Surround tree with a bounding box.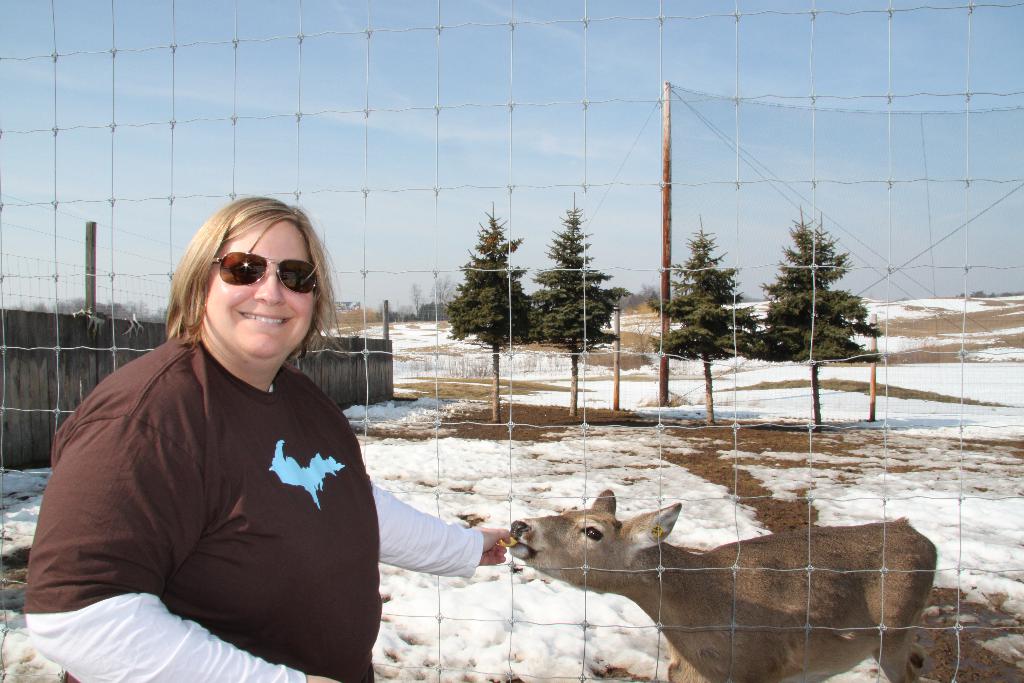
(748,206,882,429).
